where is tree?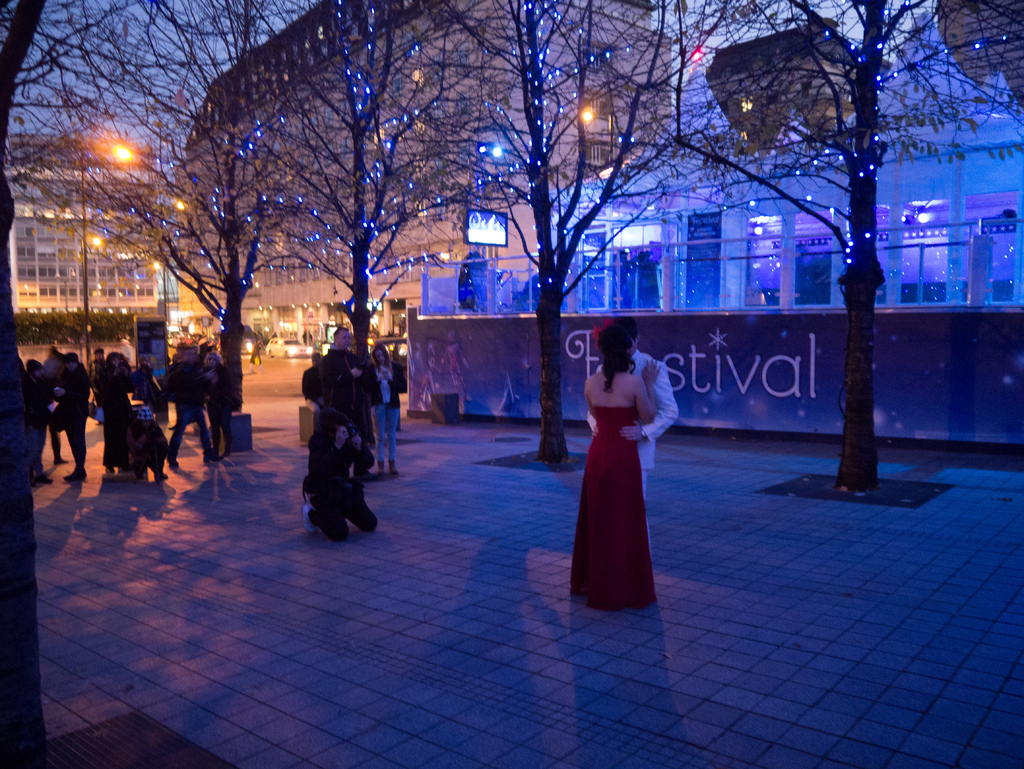
{"left": 623, "top": 0, "right": 1023, "bottom": 501}.
